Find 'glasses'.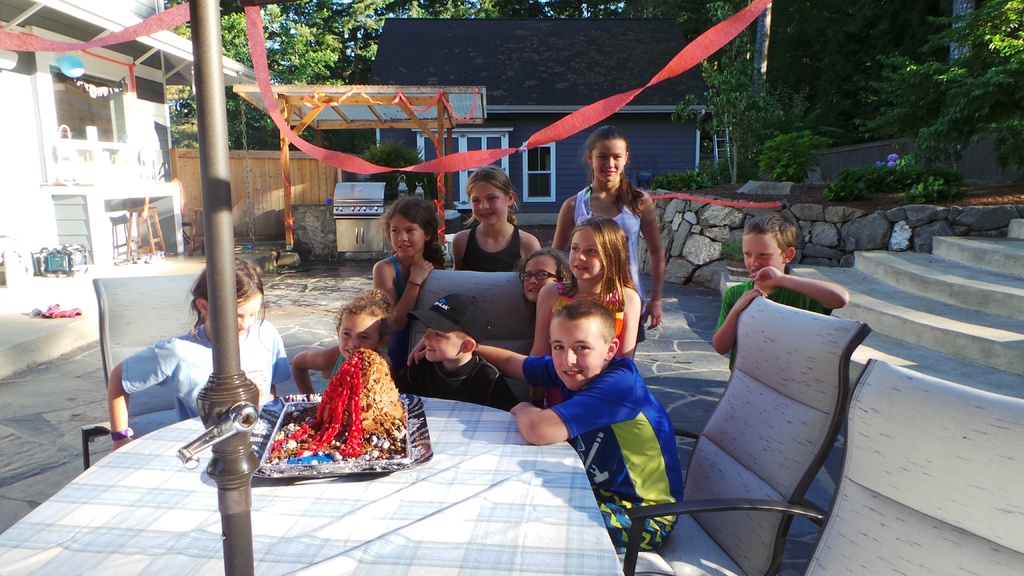
Rect(518, 271, 559, 282).
